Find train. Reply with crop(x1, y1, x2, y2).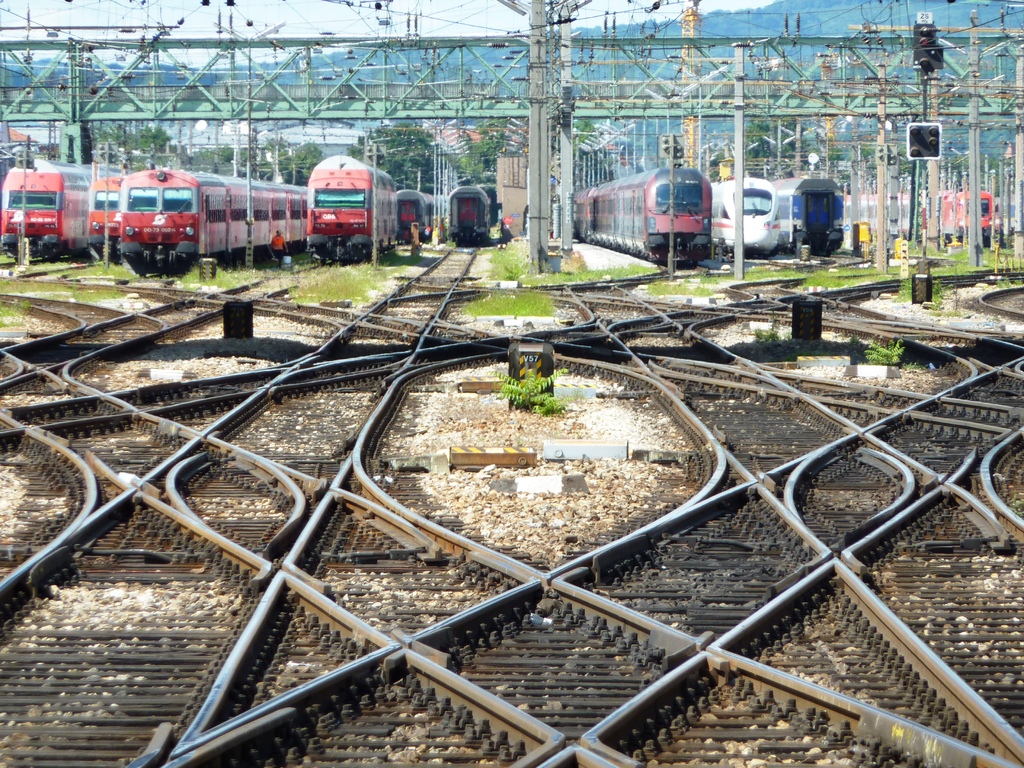
crop(449, 184, 498, 246).
